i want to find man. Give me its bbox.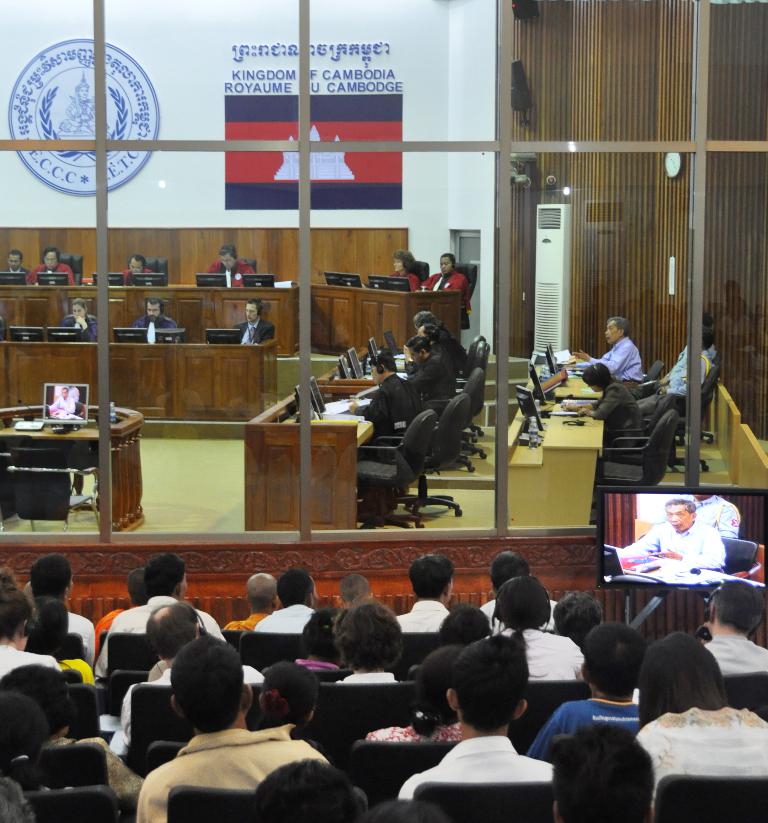
box=[95, 568, 149, 654].
